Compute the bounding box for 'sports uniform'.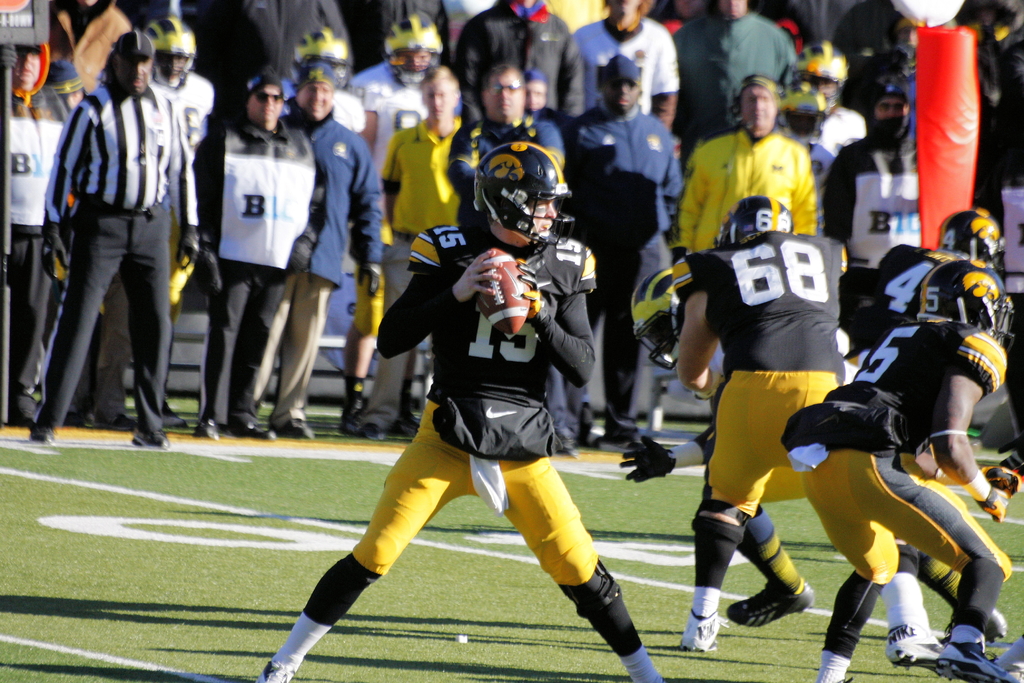
Rect(351, 50, 497, 155).
